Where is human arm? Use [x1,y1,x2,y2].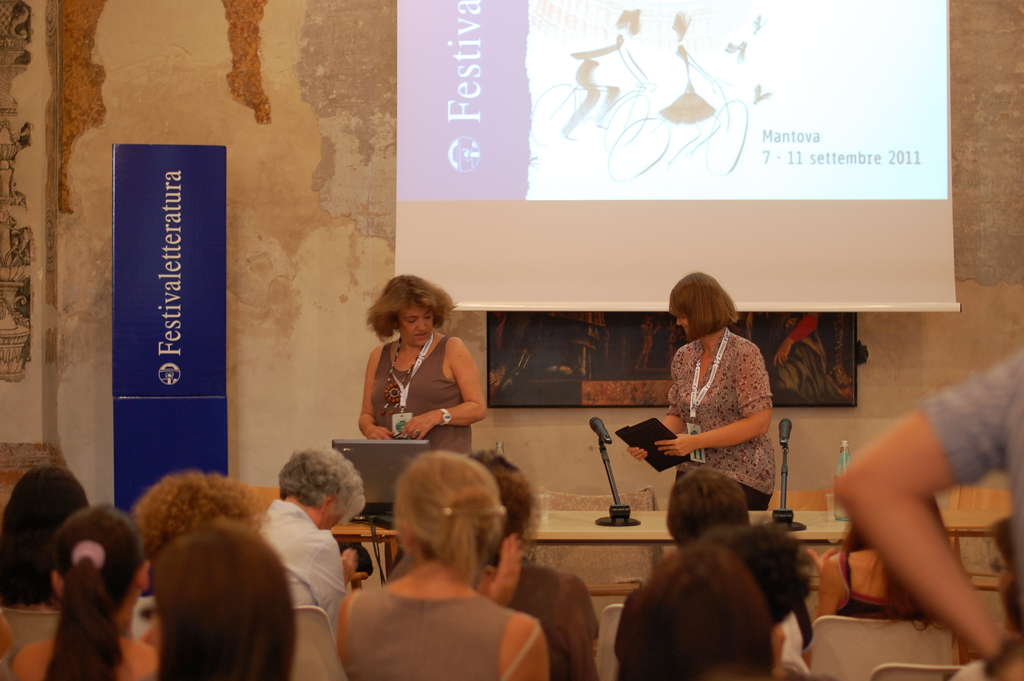
[356,345,397,443].
